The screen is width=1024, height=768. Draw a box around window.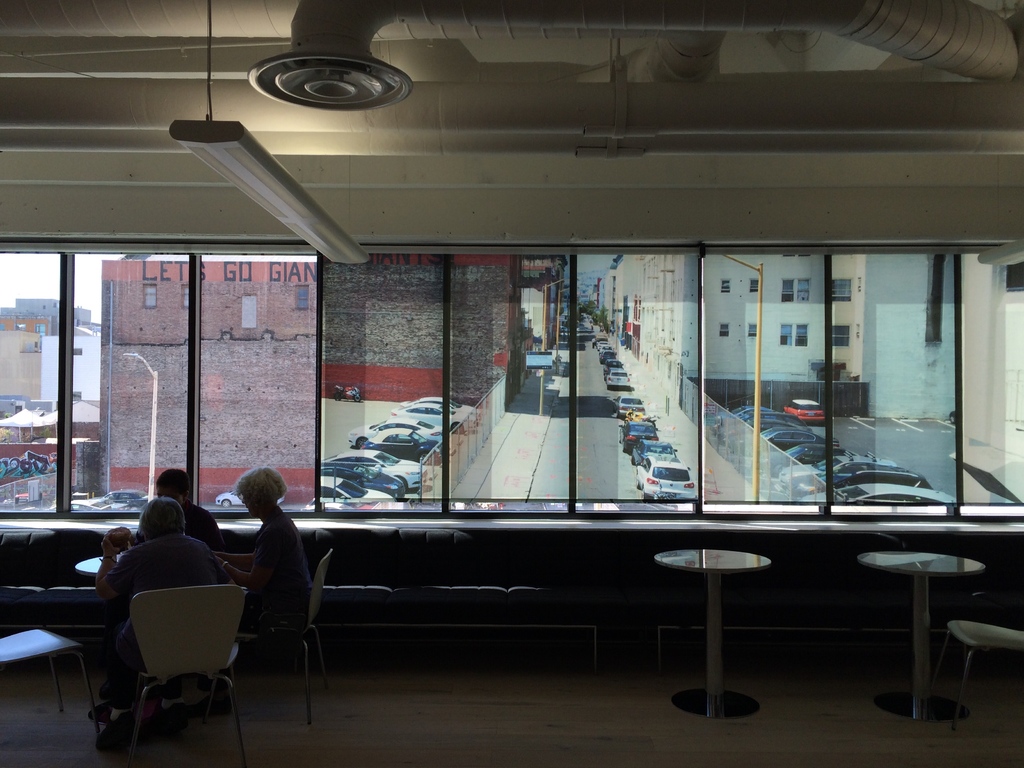
{"left": 0, "top": 240, "right": 1023, "bottom": 519}.
